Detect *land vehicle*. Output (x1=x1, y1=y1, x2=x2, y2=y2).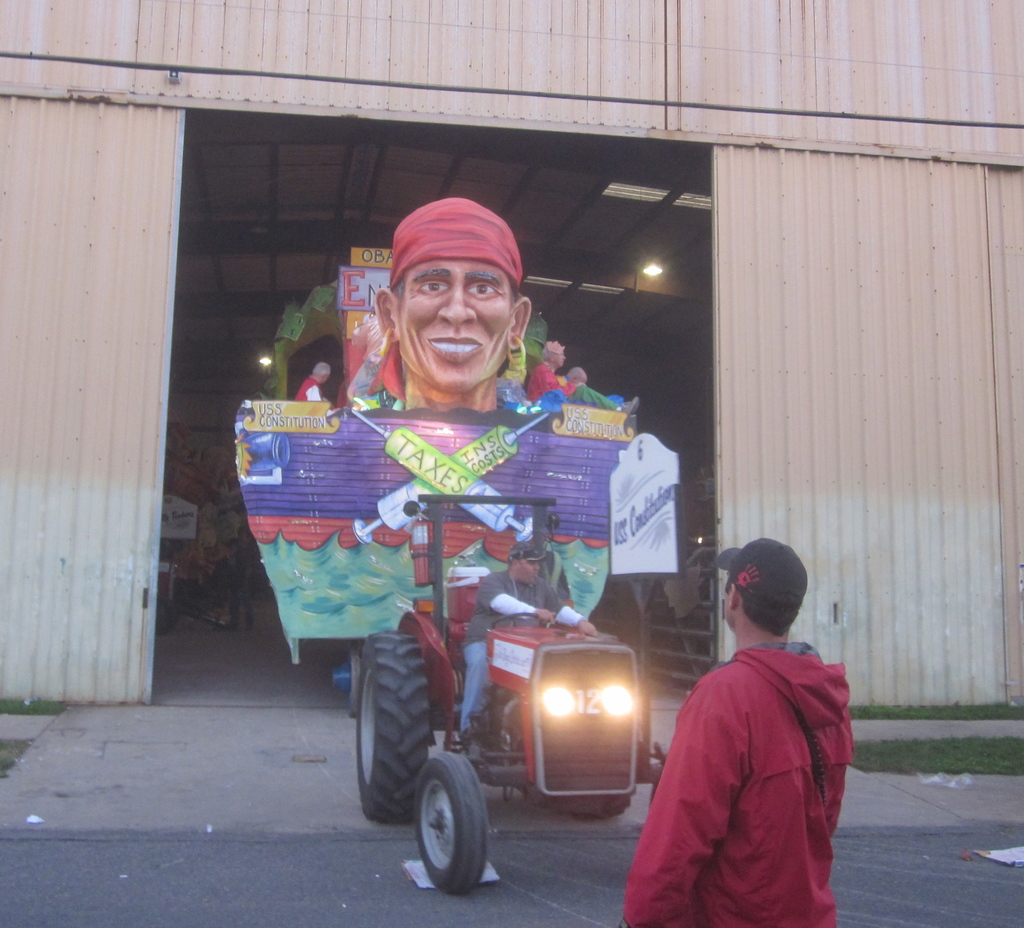
(x1=349, y1=485, x2=675, y2=894).
